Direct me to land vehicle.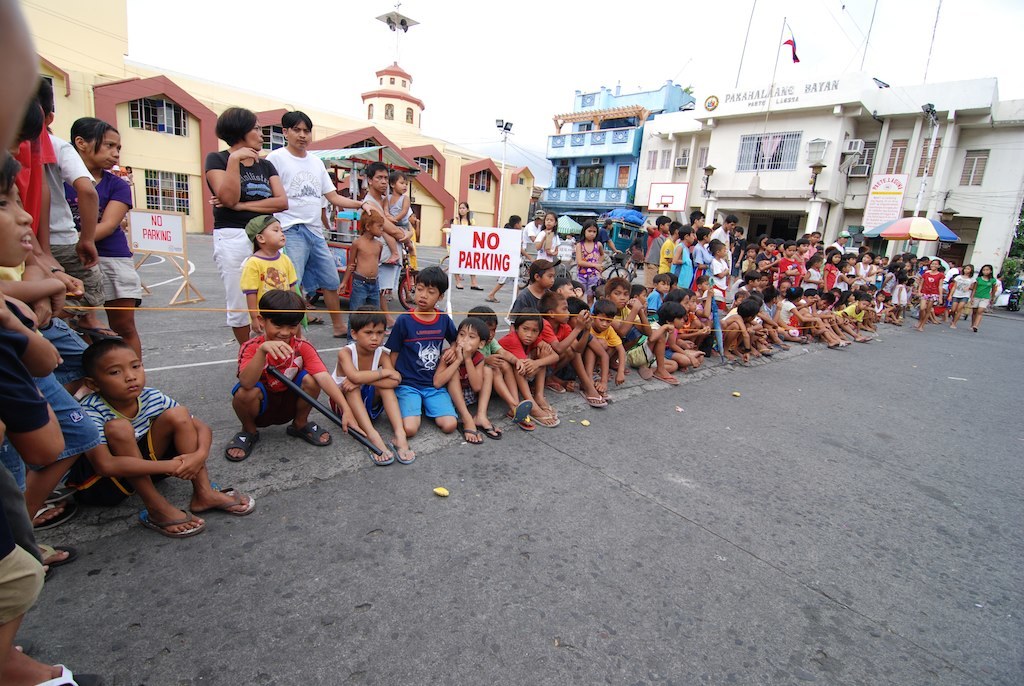
Direction: locate(880, 262, 946, 313).
